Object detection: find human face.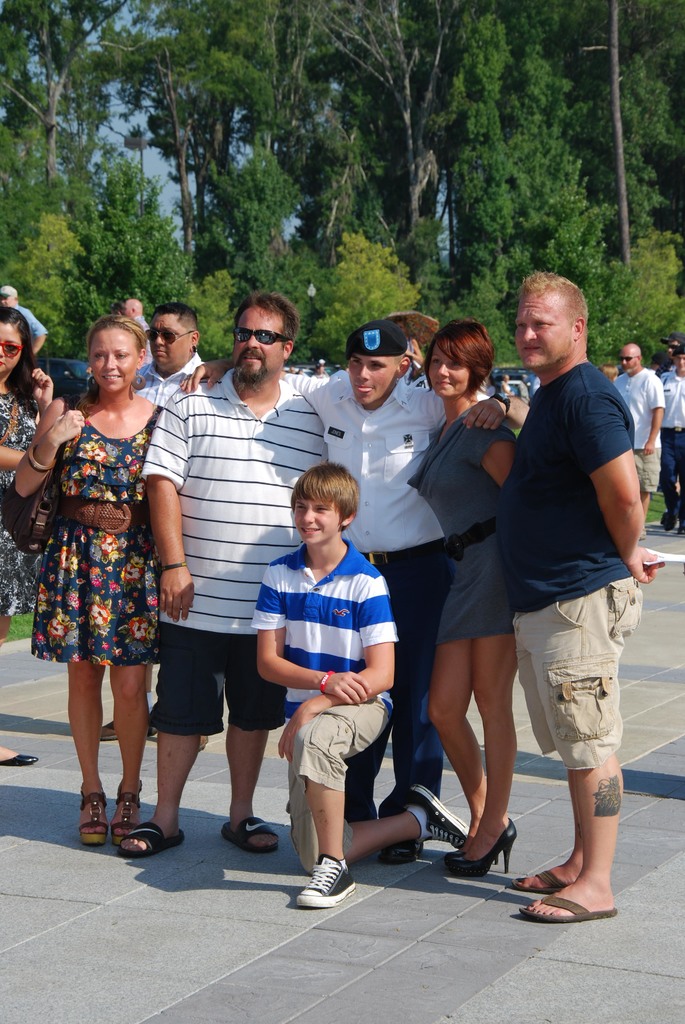
(x1=150, y1=317, x2=187, y2=373).
